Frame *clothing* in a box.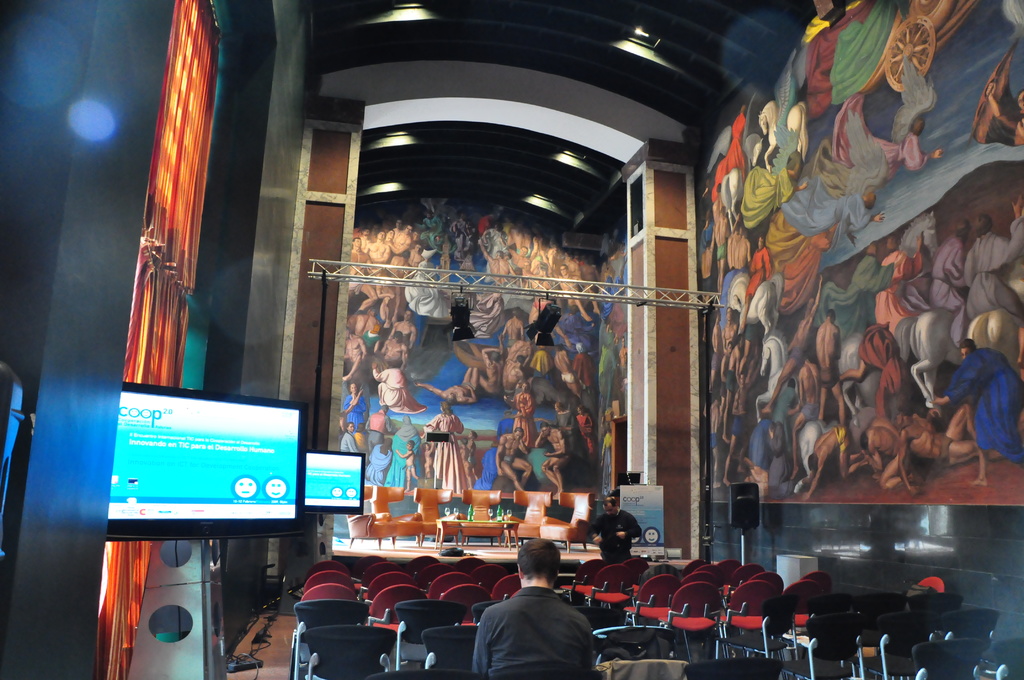
(x1=590, y1=511, x2=641, y2=558).
